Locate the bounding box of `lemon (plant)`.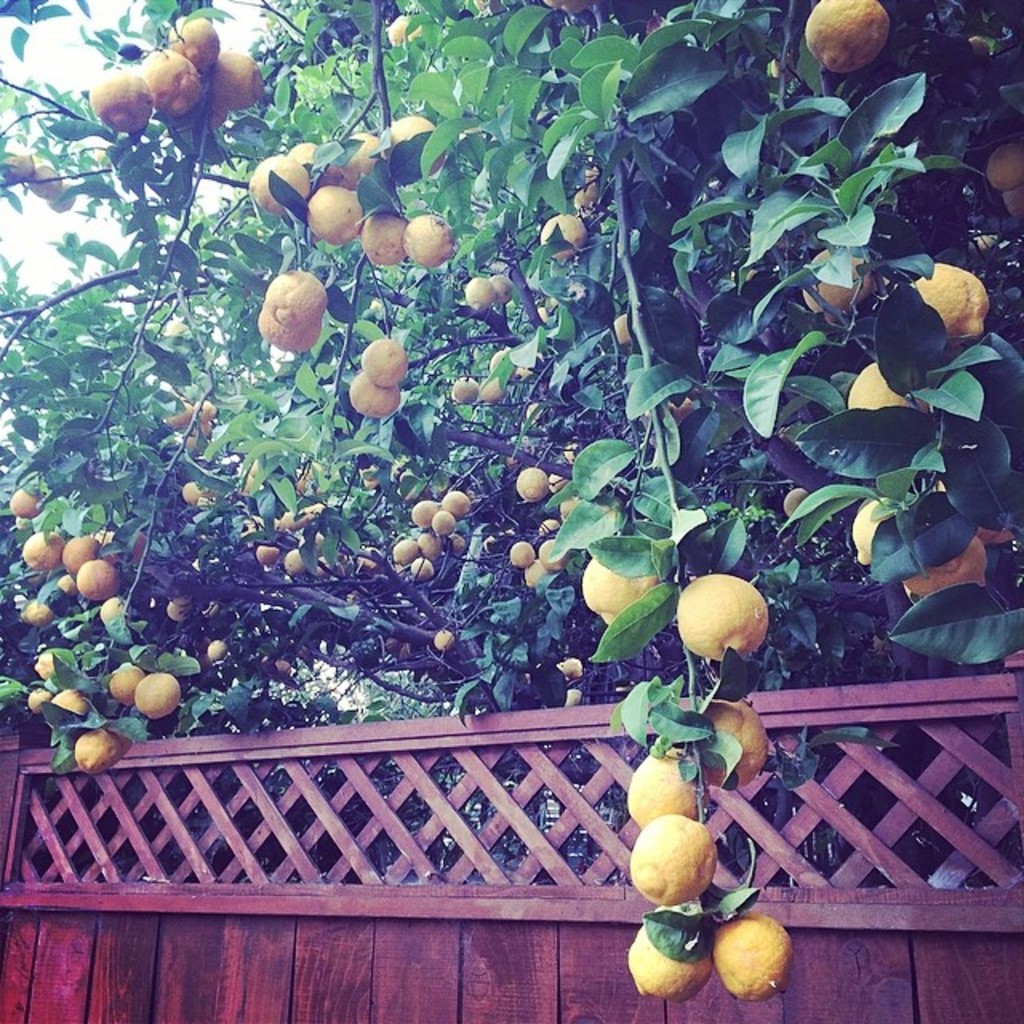
Bounding box: [left=58, top=693, right=91, bottom=717].
